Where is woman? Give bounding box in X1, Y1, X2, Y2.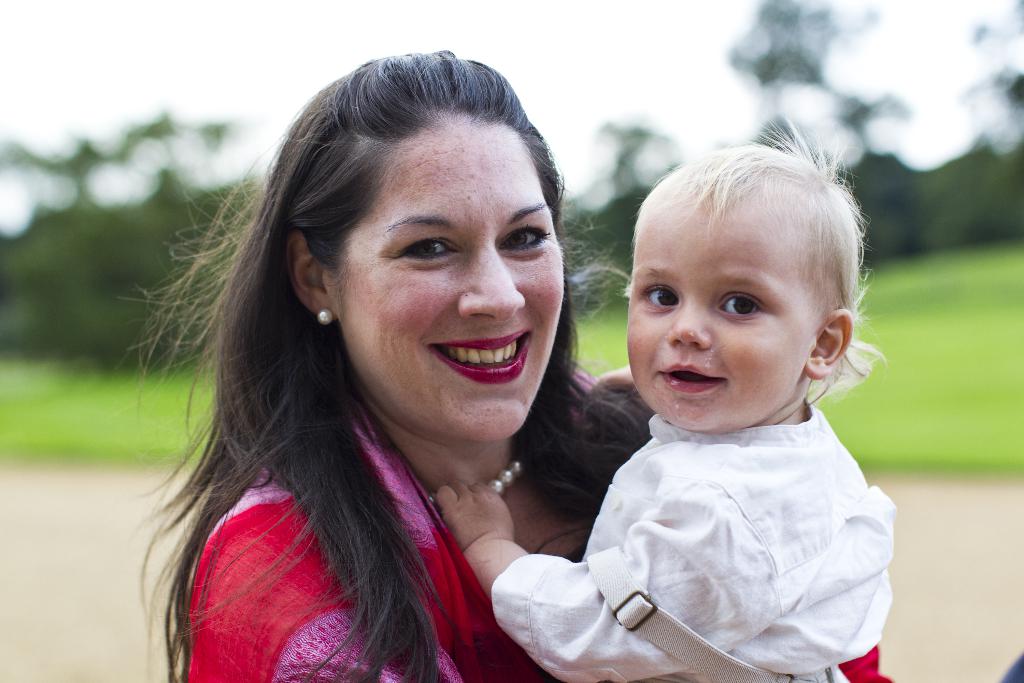
114, 40, 904, 682.
